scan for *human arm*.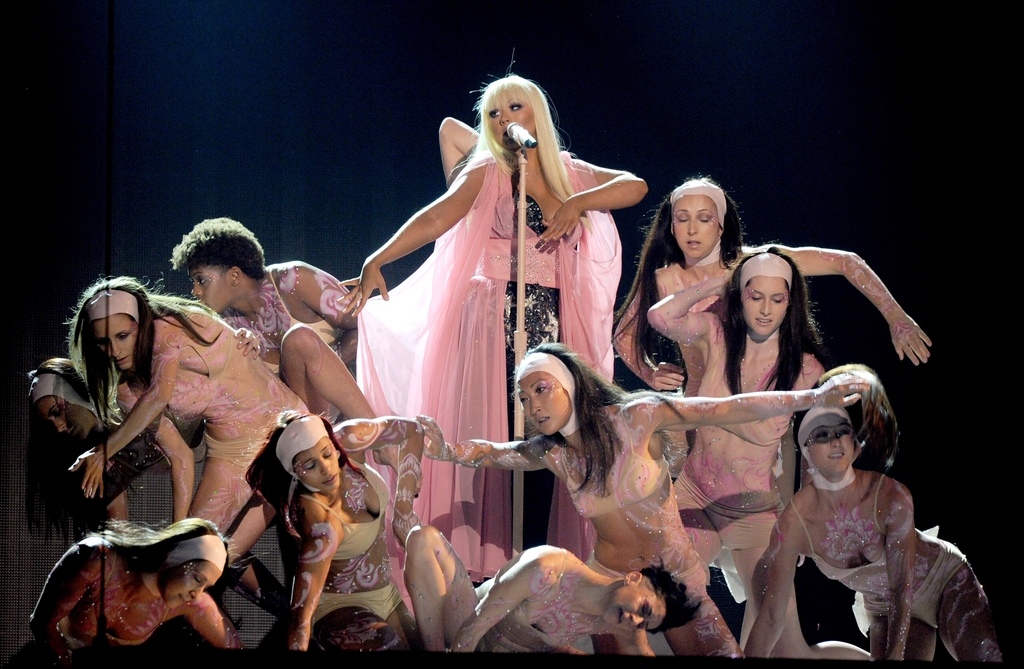
Scan result: [x1=440, y1=114, x2=484, y2=189].
